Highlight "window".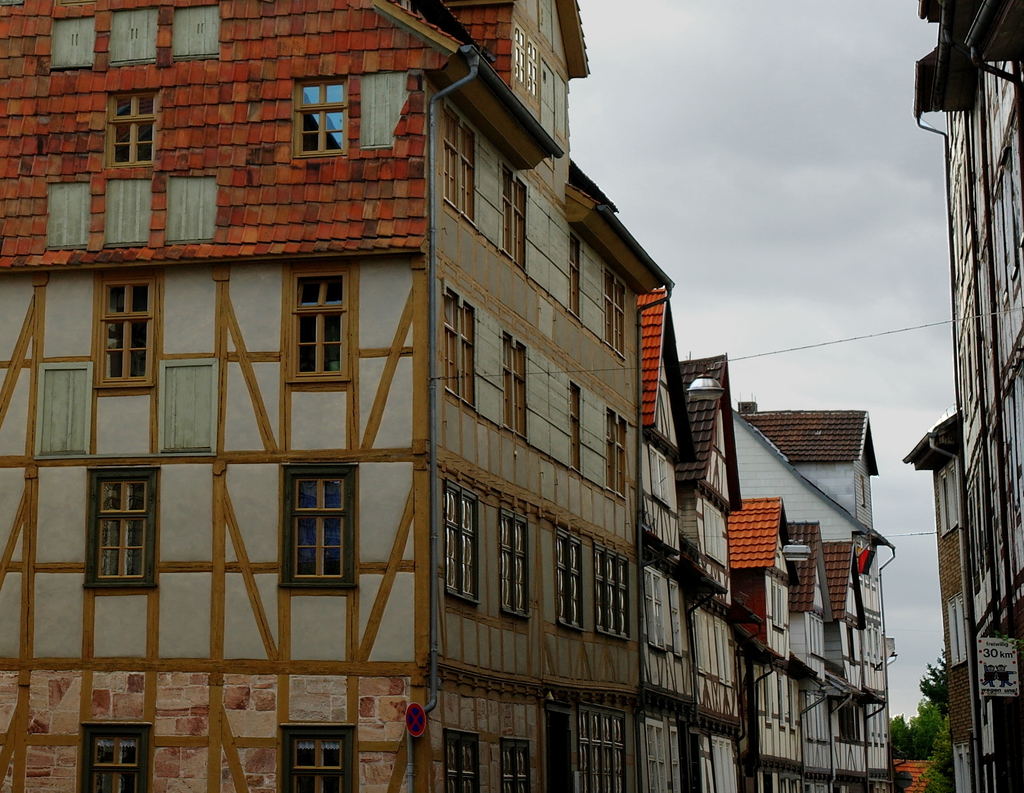
Highlighted region: region(616, 420, 621, 495).
